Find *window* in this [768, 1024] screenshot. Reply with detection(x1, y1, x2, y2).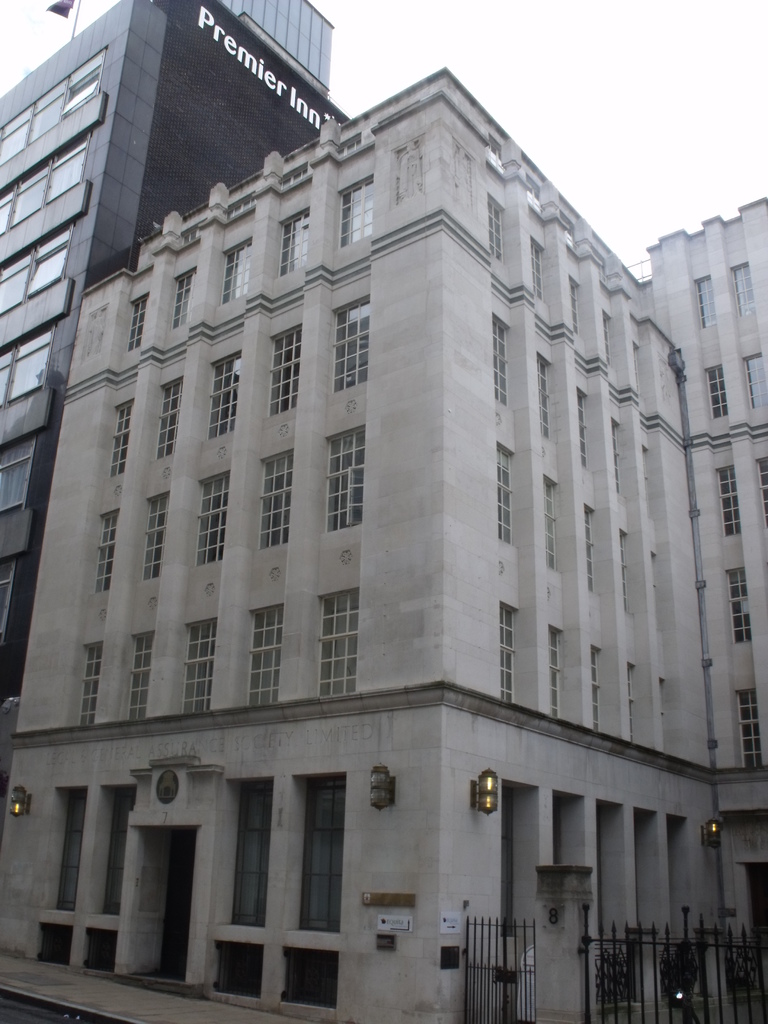
detection(209, 351, 243, 440).
